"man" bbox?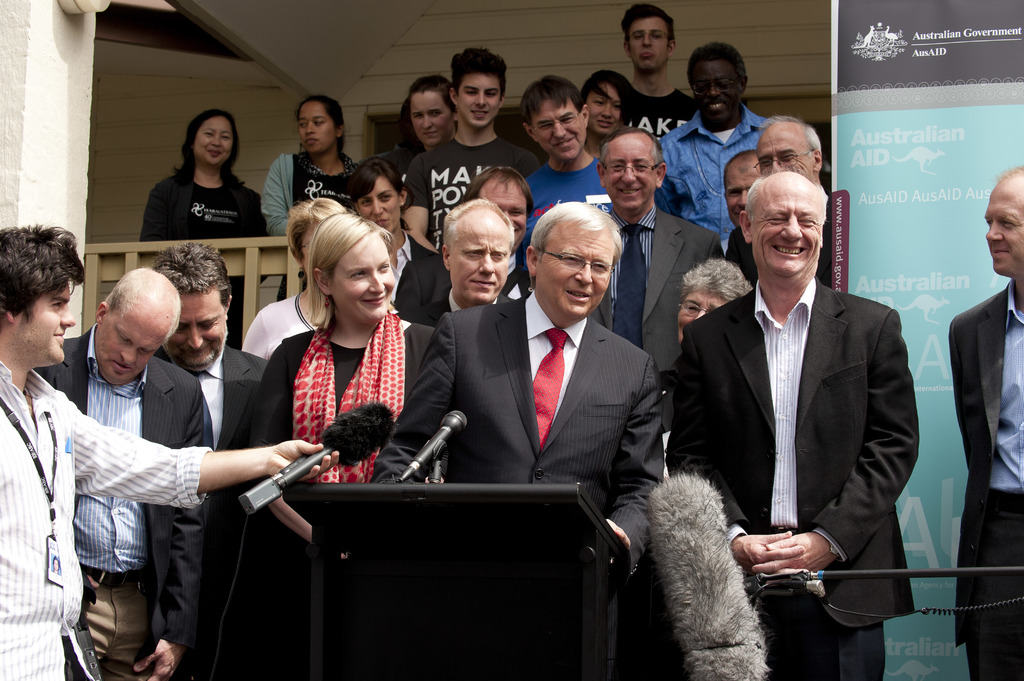
region(619, 2, 690, 146)
